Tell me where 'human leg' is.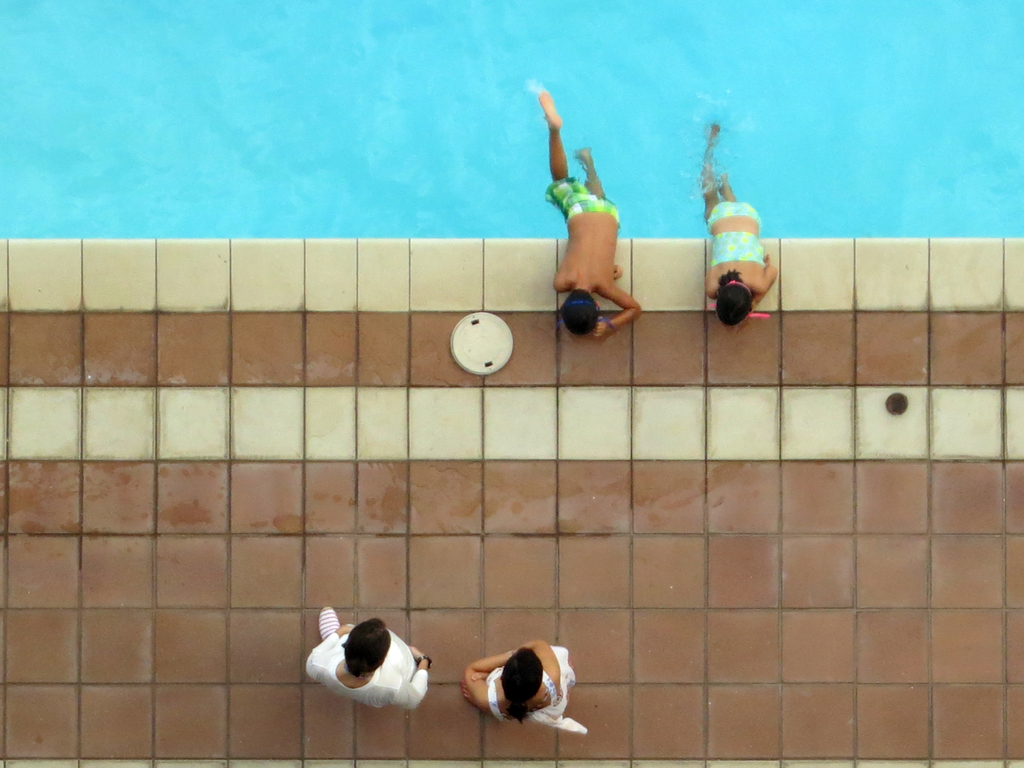
'human leg' is at 696,118,720,211.
